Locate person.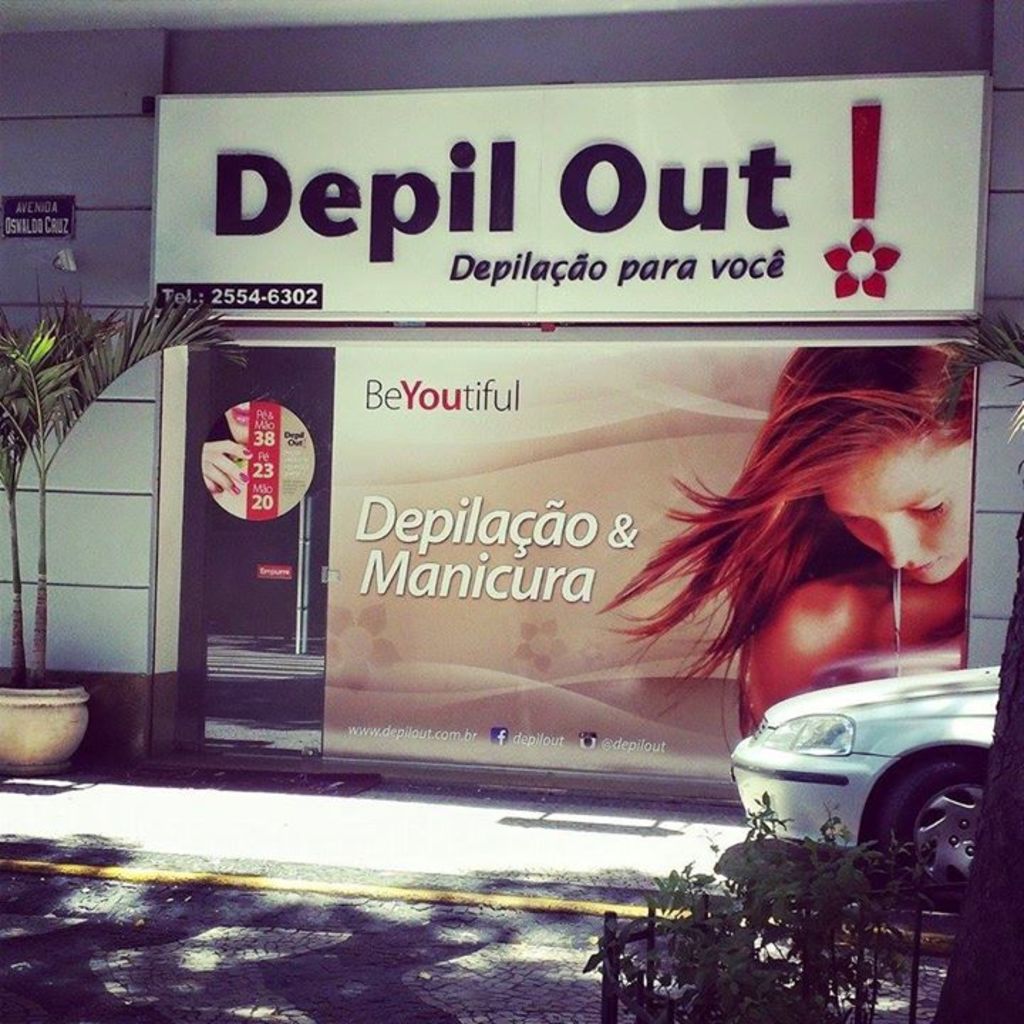
Bounding box: [left=593, top=346, right=969, bottom=737].
